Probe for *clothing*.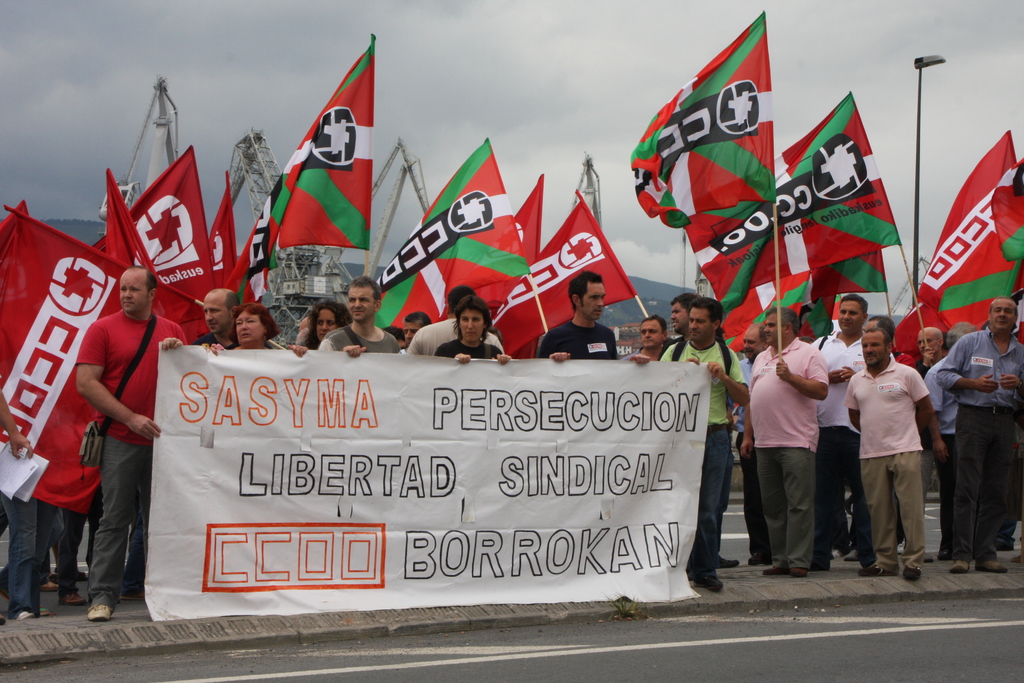
Probe result: [405,317,508,358].
